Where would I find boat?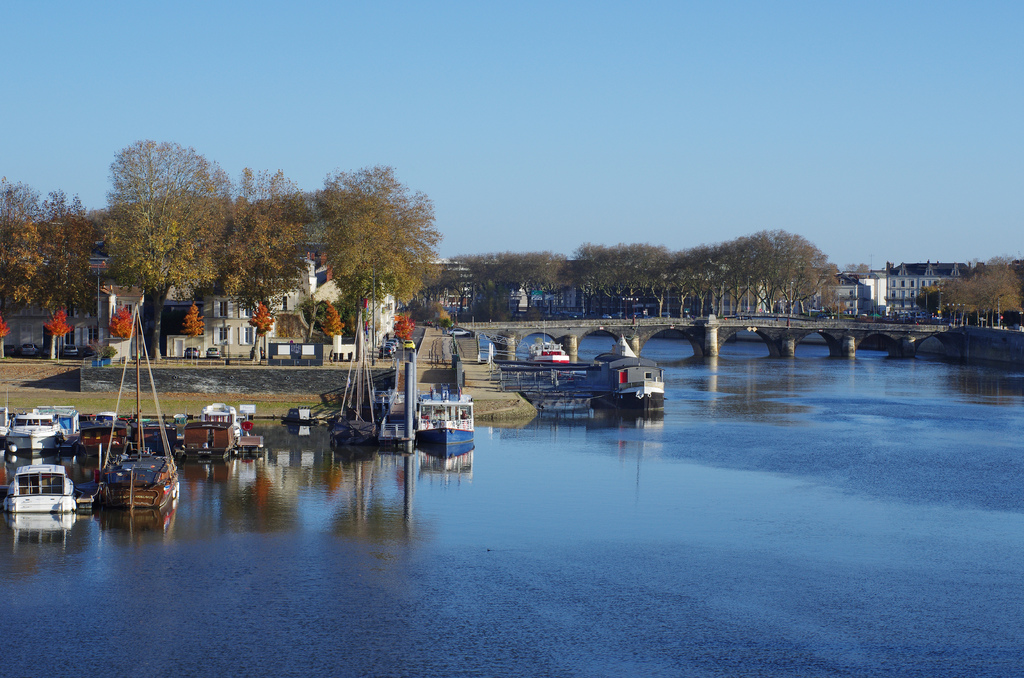
At 410/392/476/461.
